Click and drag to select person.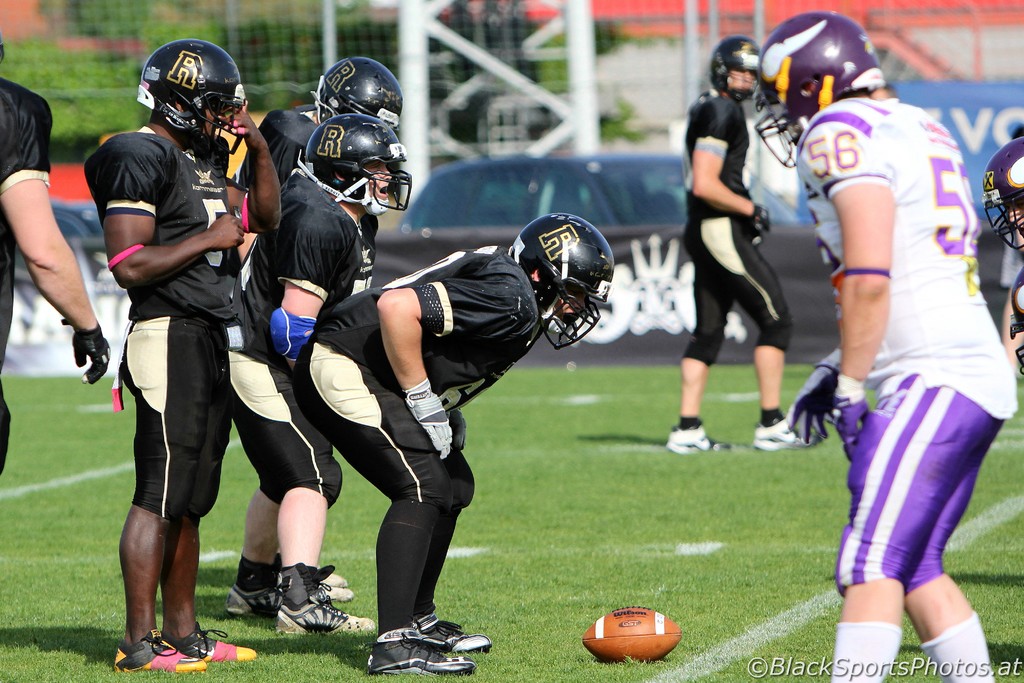
Selection: Rect(662, 33, 815, 457).
